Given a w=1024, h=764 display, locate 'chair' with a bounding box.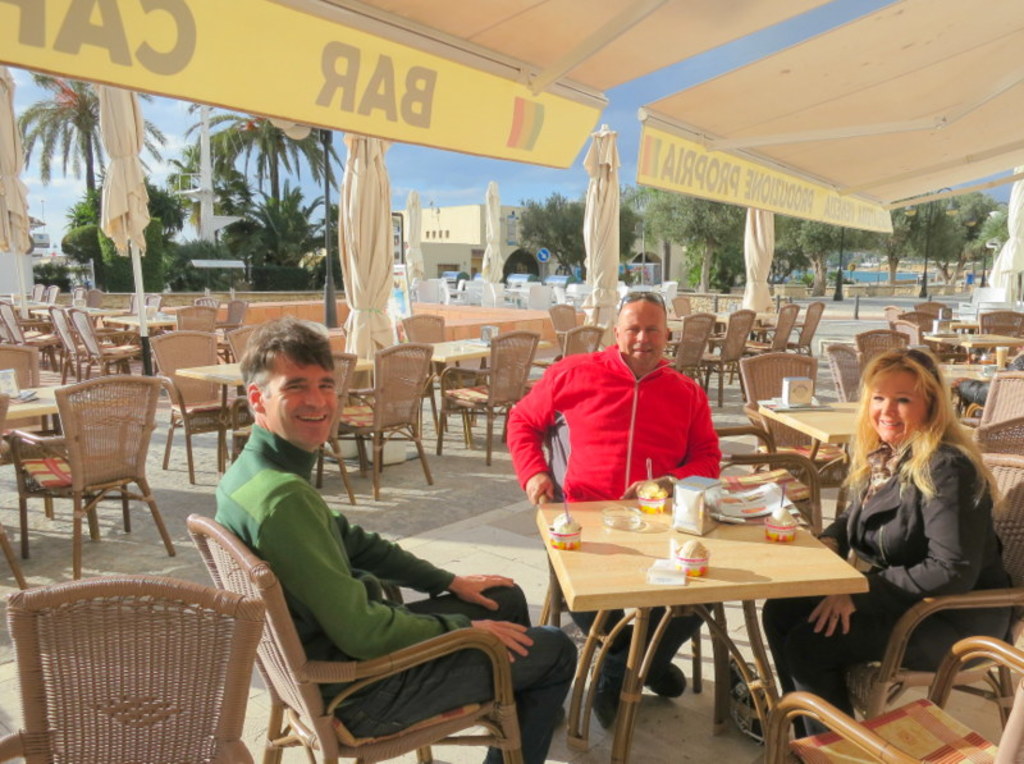
Located: region(705, 425, 823, 536).
